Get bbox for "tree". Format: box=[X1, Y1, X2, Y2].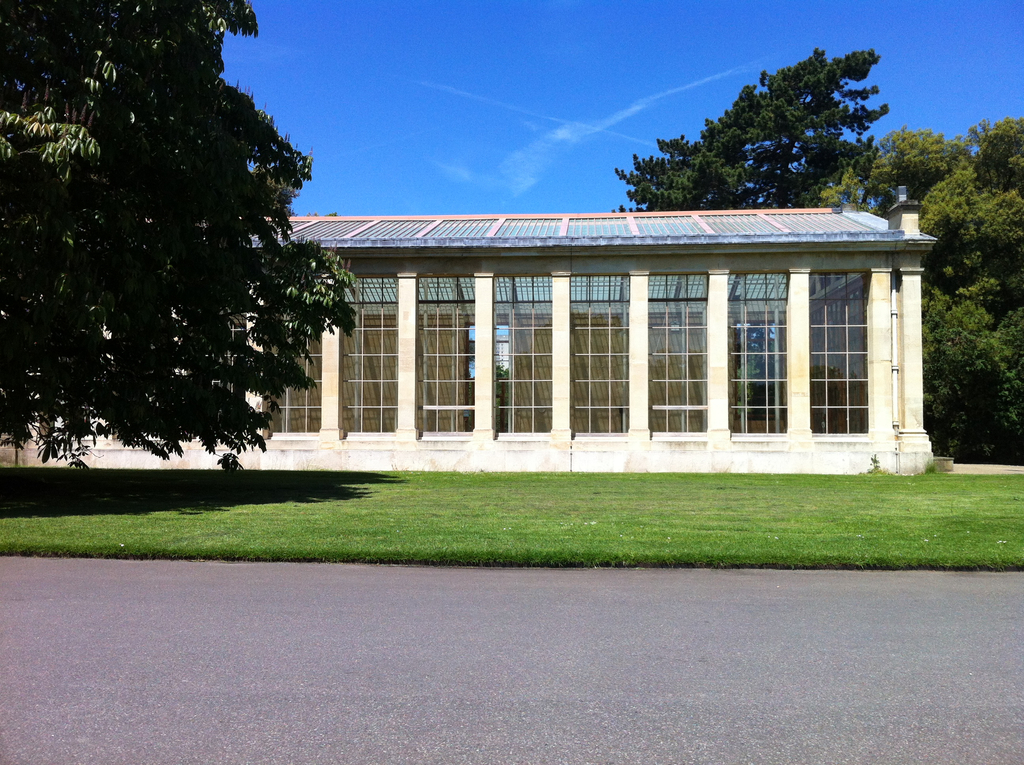
box=[610, 41, 894, 214].
